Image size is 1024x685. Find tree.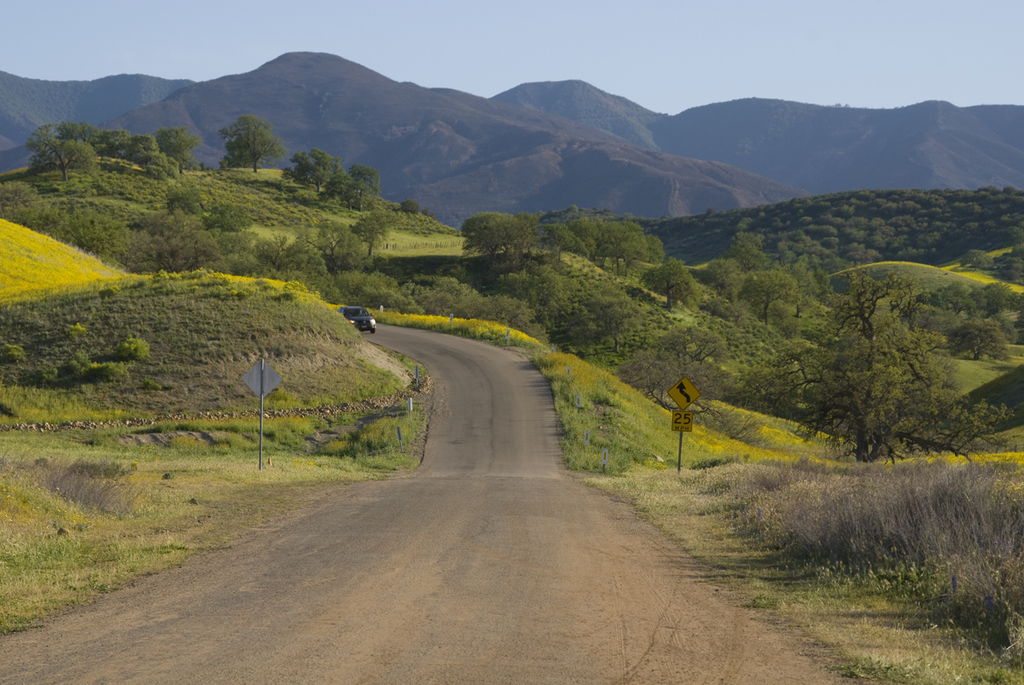
x1=656, y1=317, x2=724, y2=363.
